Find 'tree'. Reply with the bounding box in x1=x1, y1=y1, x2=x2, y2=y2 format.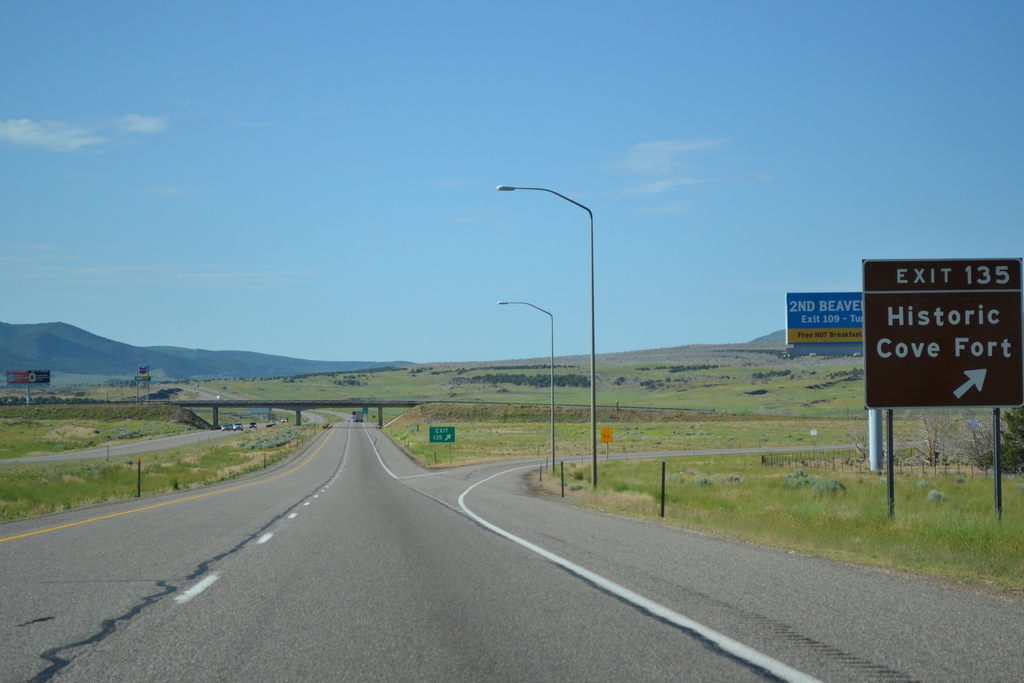
x1=601, y1=348, x2=703, y2=384.
